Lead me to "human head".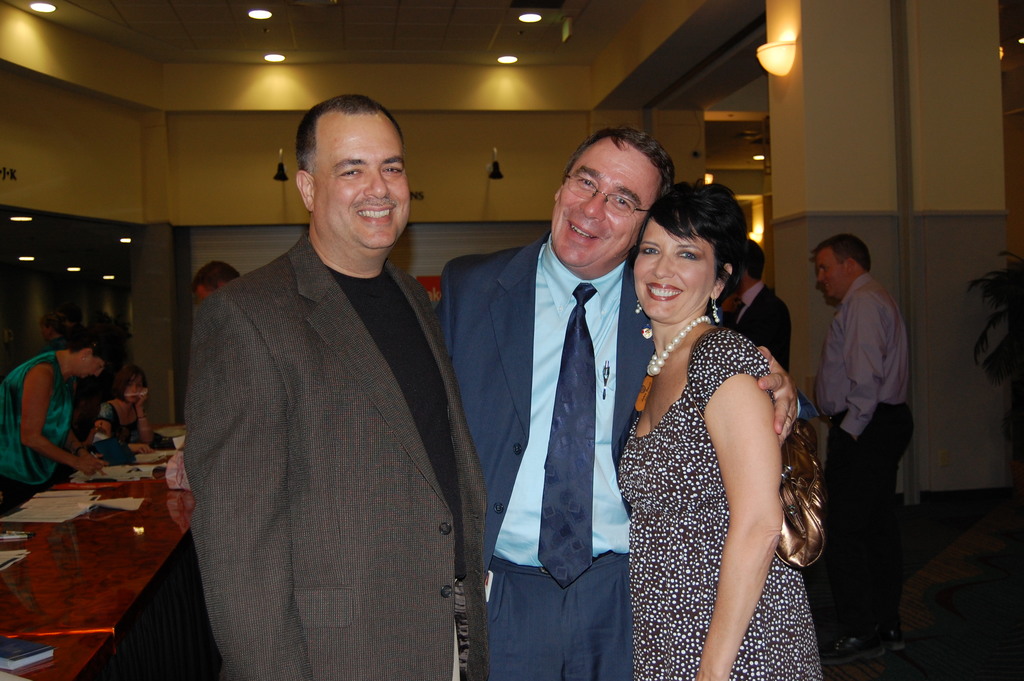
Lead to [x1=548, y1=126, x2=675, y2=268].
